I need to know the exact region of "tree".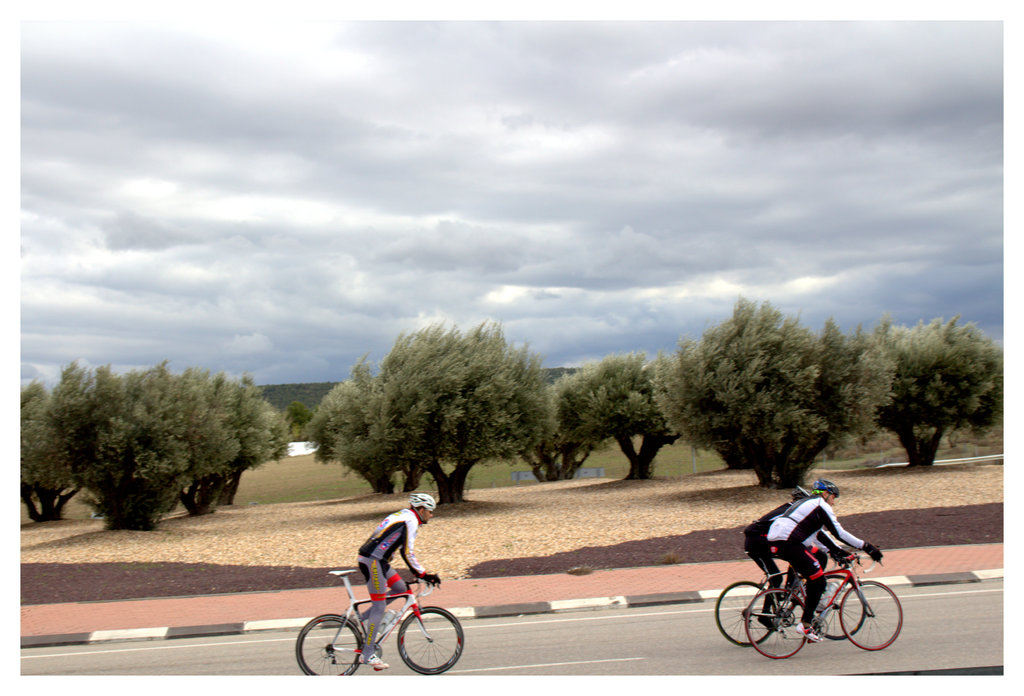
Region: left=671, top=301, right=875, bottom=508.
